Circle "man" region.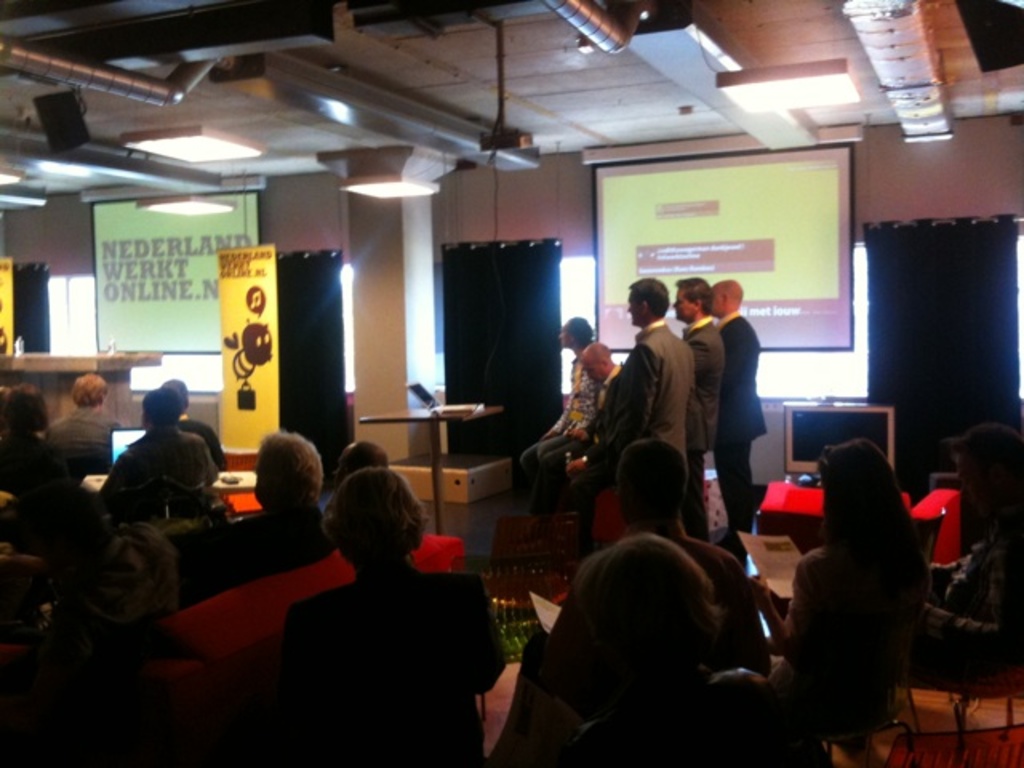
Region: 208 432 331 590.
